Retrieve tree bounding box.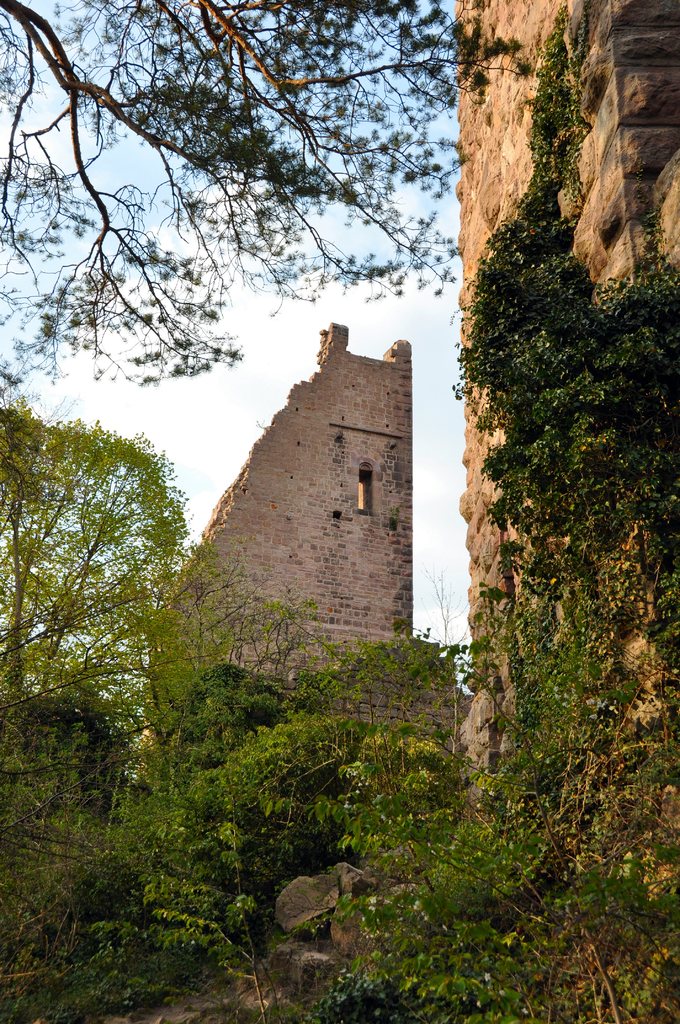
Bounding box: {"left": 0, "top": 0, "right": 466, "bottom": 390}.
